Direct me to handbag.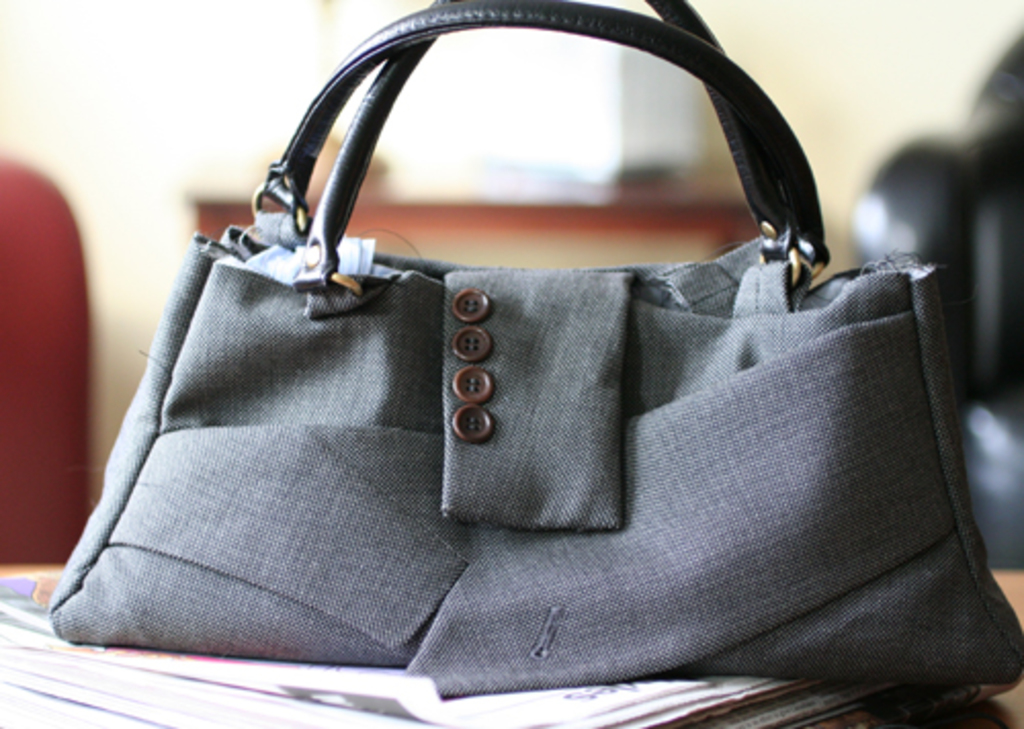
Direction: detection(43, 0, 1022, 694).
